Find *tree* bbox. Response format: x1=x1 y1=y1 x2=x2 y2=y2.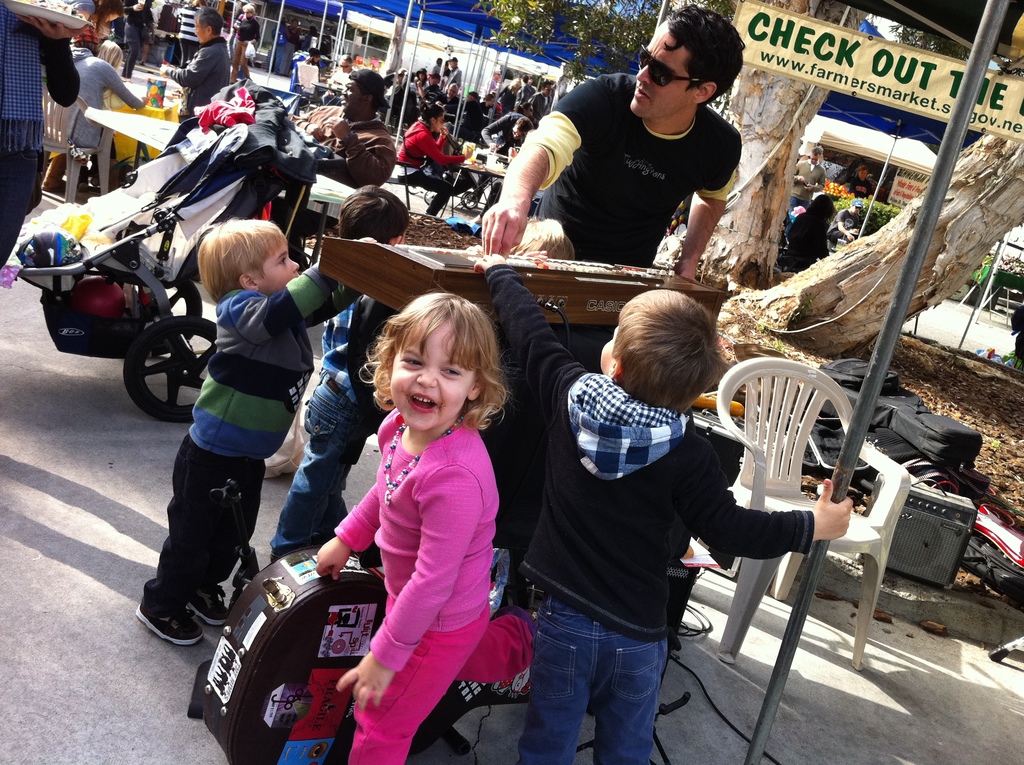
x1=489 y1=0 x2=1023 y2=358.
